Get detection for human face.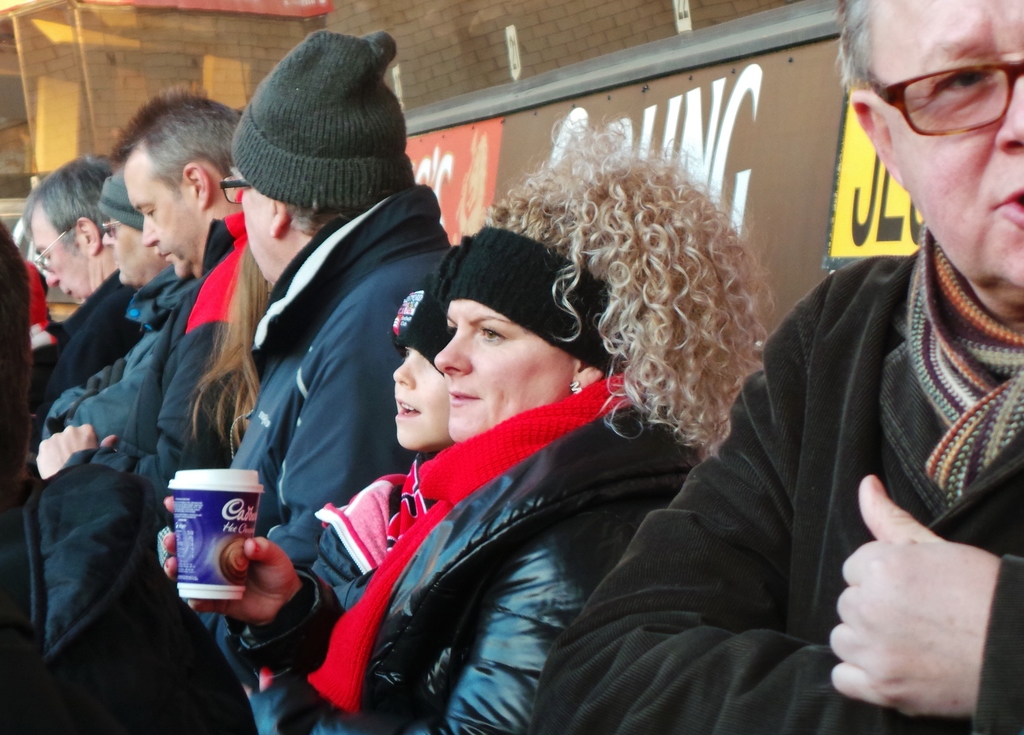
Detection: 389/347/448/450.
